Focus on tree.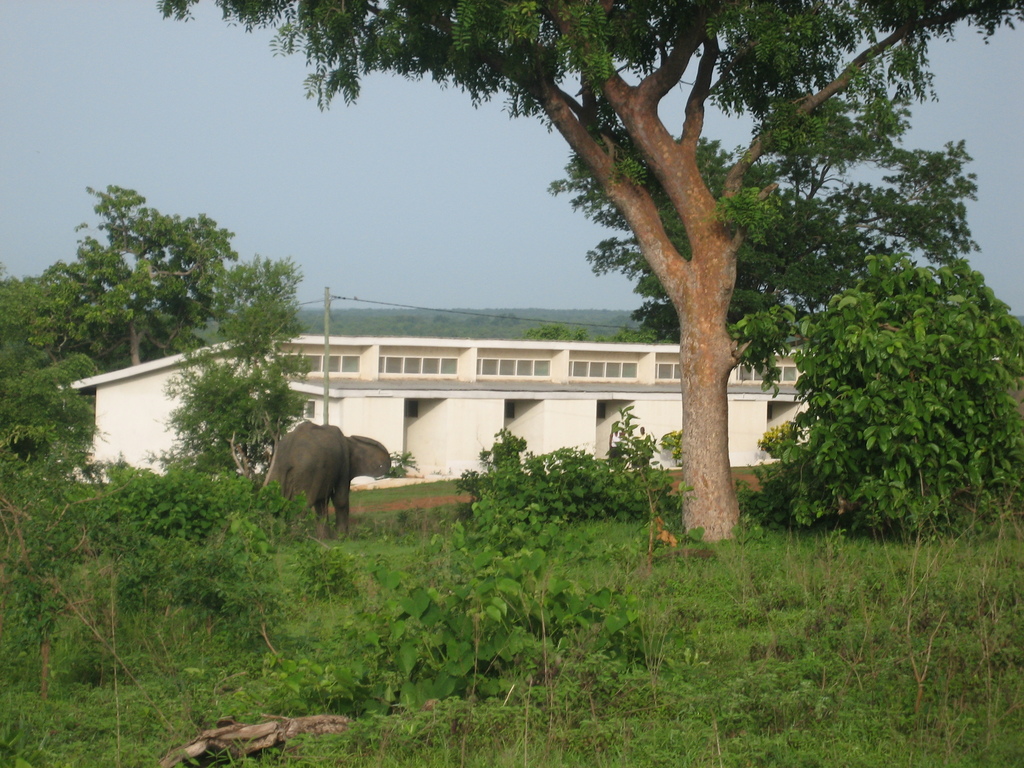
Focused at bbox=(65, 174, 292, 363).
